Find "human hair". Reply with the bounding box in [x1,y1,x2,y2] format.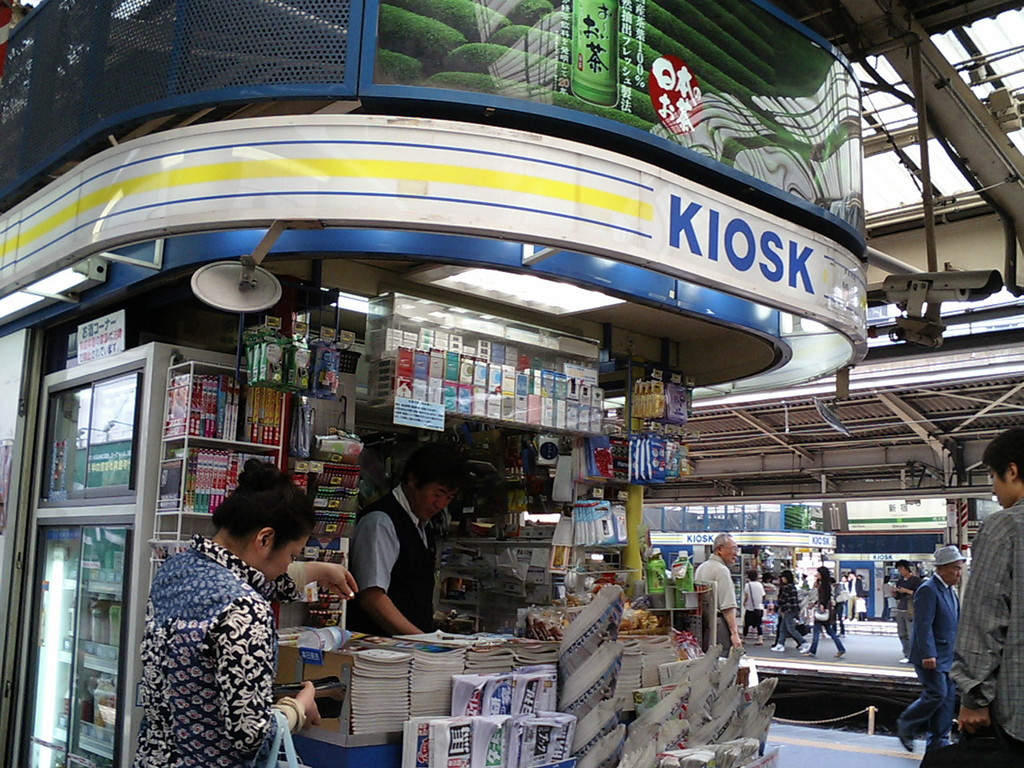
[896,559,912,574].
